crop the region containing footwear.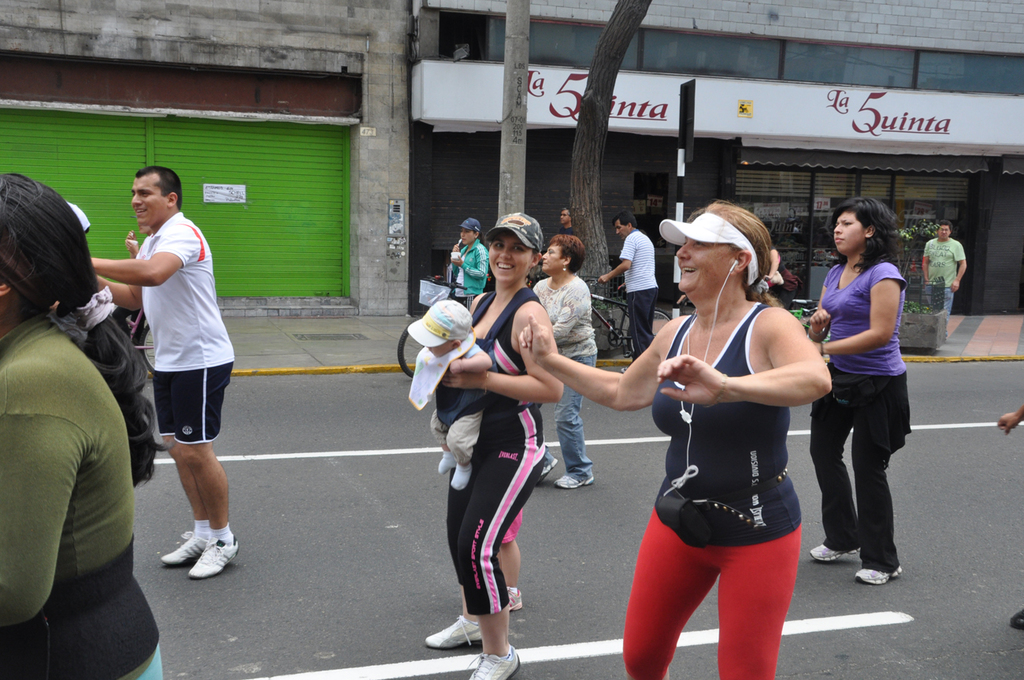
Crop region: {"x1": 855, "y1": 566, "x2": 902, "y2": 588}.
